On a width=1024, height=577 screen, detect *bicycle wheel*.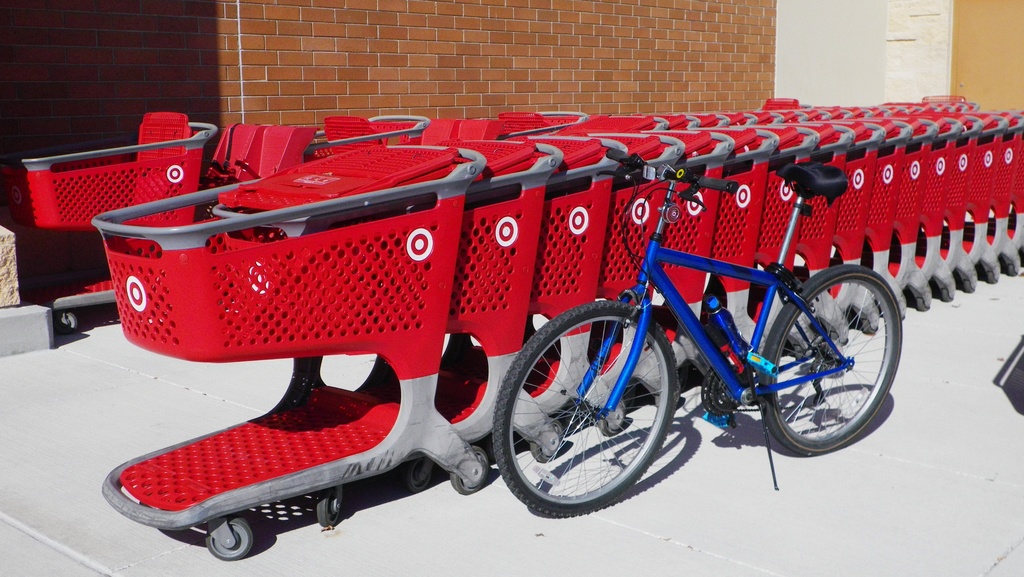
(765,269,897,459).
